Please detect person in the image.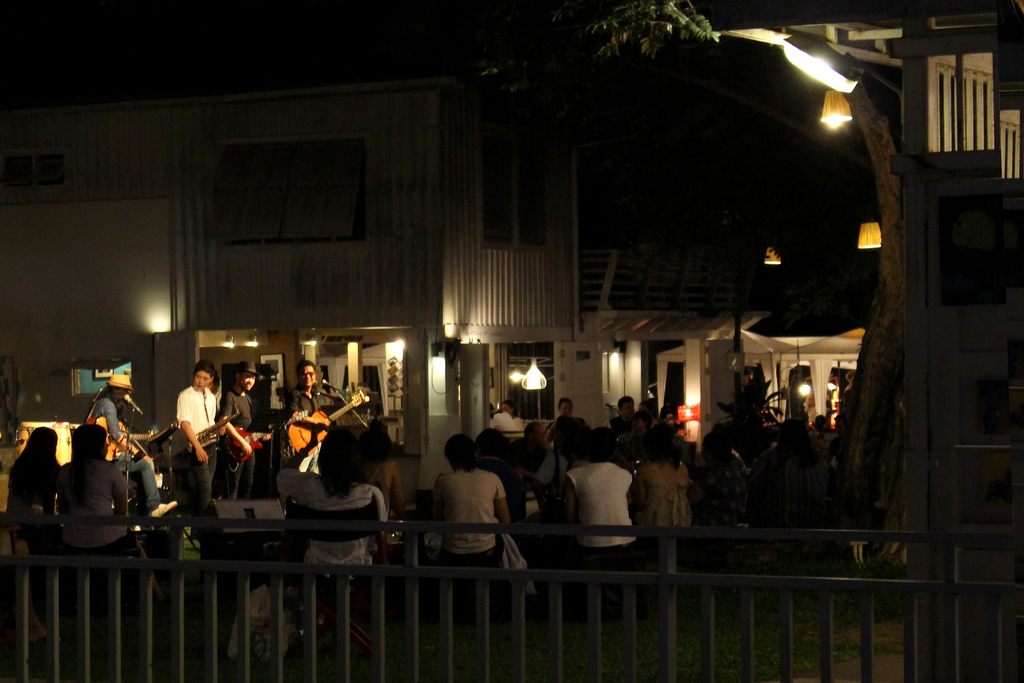
58/424/136/555.
